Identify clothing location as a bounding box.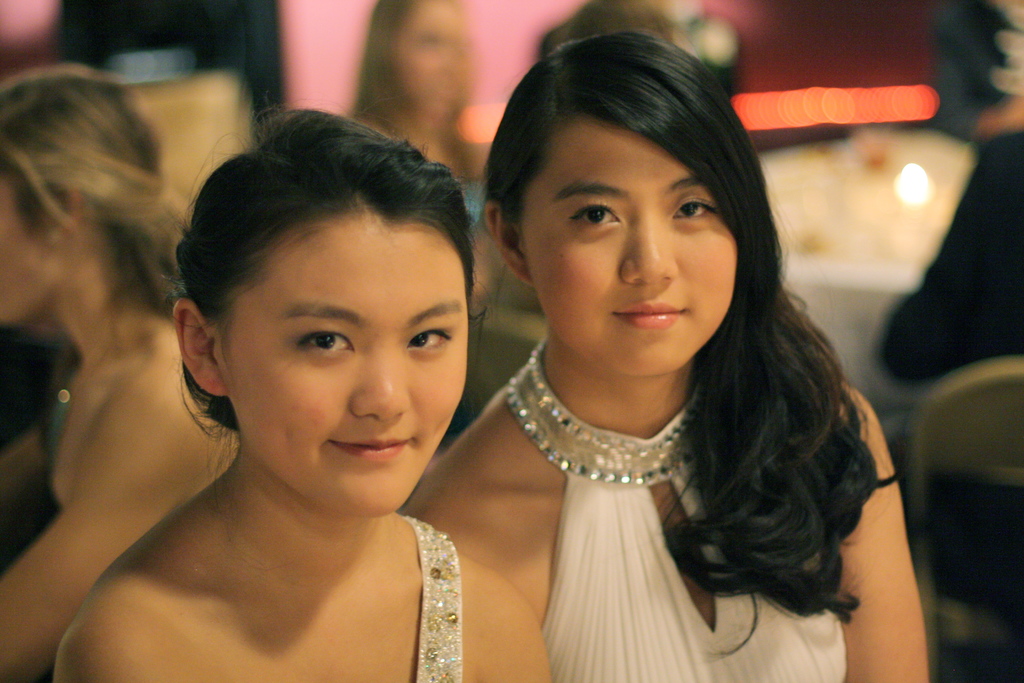
<bbox>433, 268, 894, 666</bbox>.
